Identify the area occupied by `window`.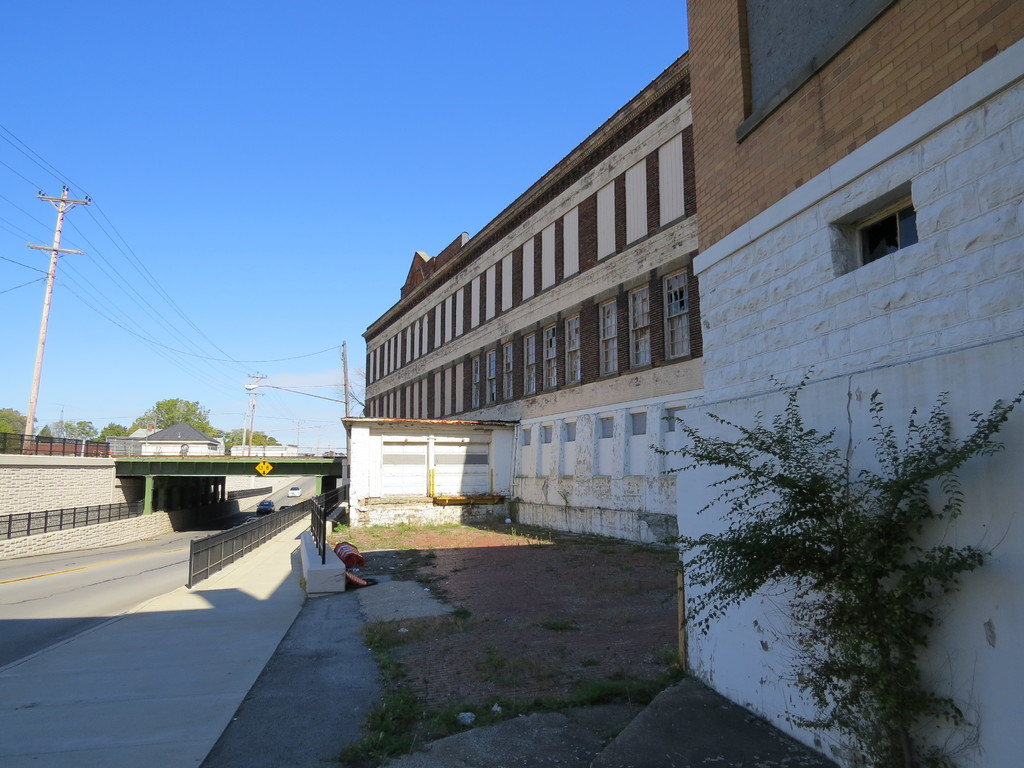
Area: 483,349,504,399.
